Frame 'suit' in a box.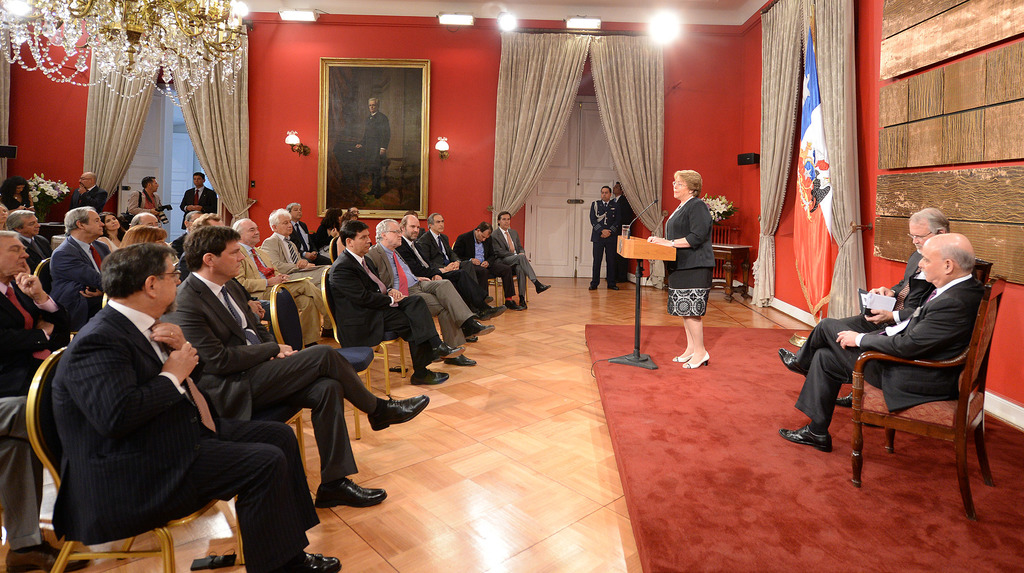
l=422, t=224, r=492, b=313.
